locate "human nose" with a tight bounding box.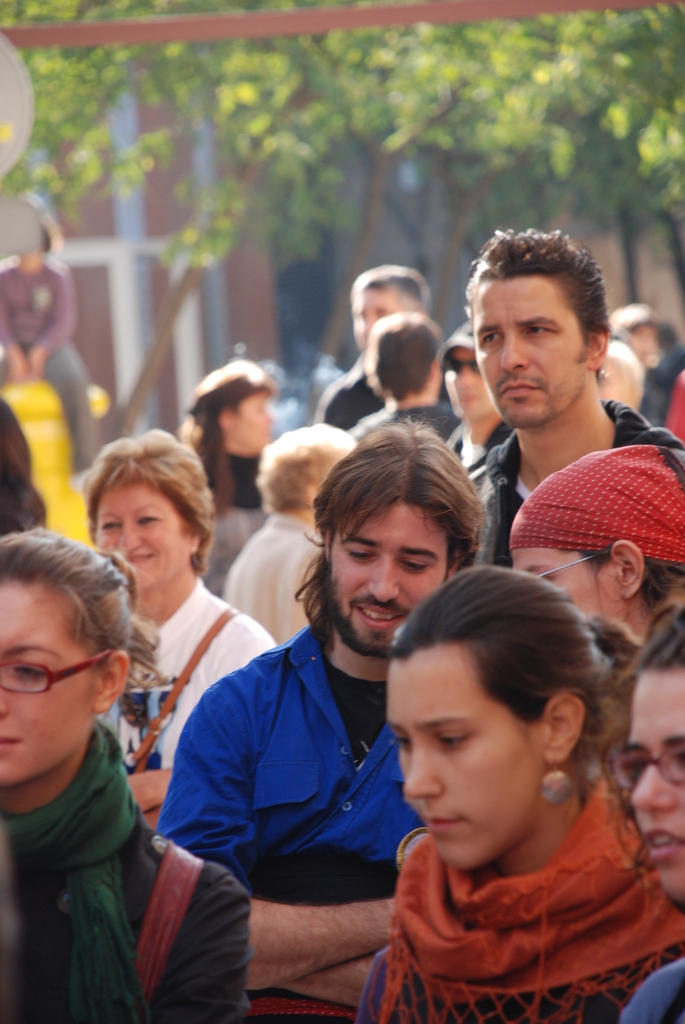
select_region(0, 687, 3, 713).
